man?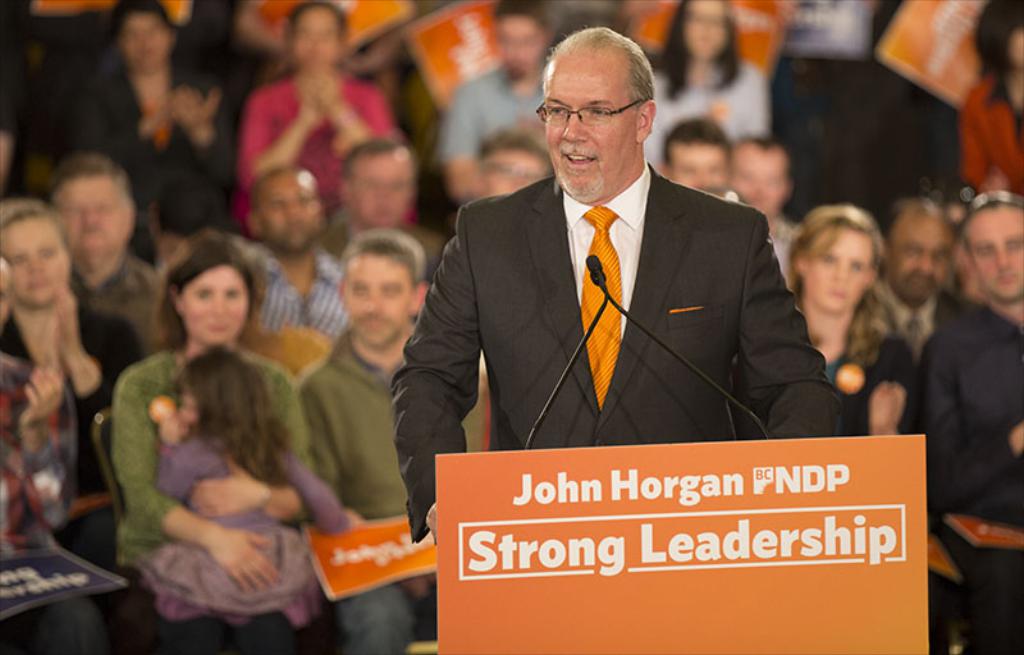
[left=415, top=45, right=837, bottom=505]
